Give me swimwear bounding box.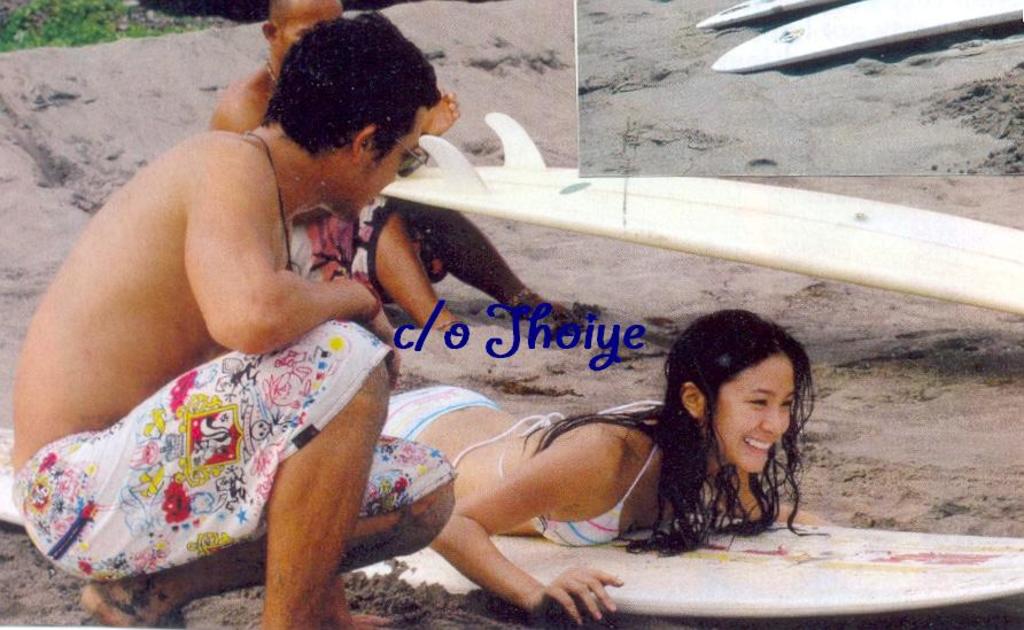
bbox(294, 196, 460, 309).
